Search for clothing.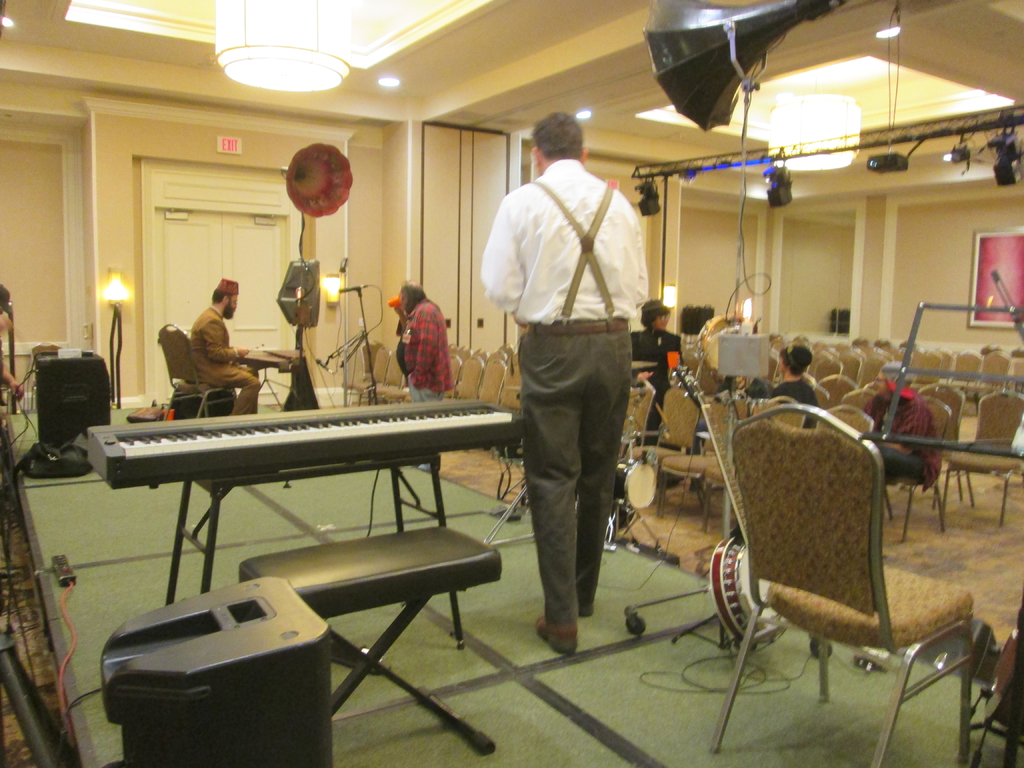
Found at x1=394 y1=298 x2=459 y2=416.
